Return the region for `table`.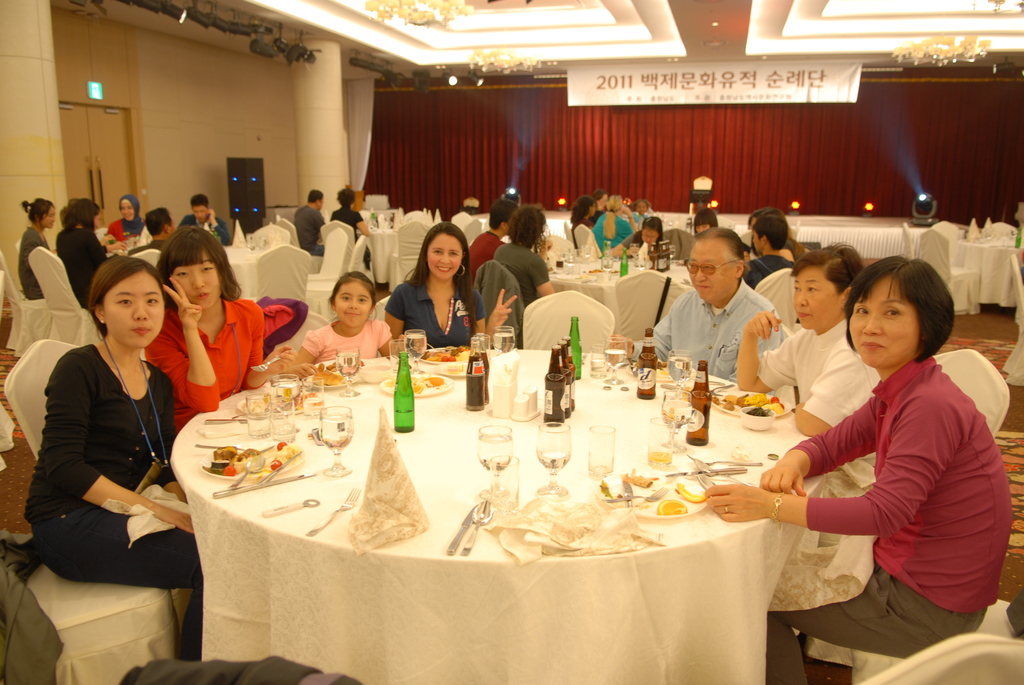
185/239/254/292.
